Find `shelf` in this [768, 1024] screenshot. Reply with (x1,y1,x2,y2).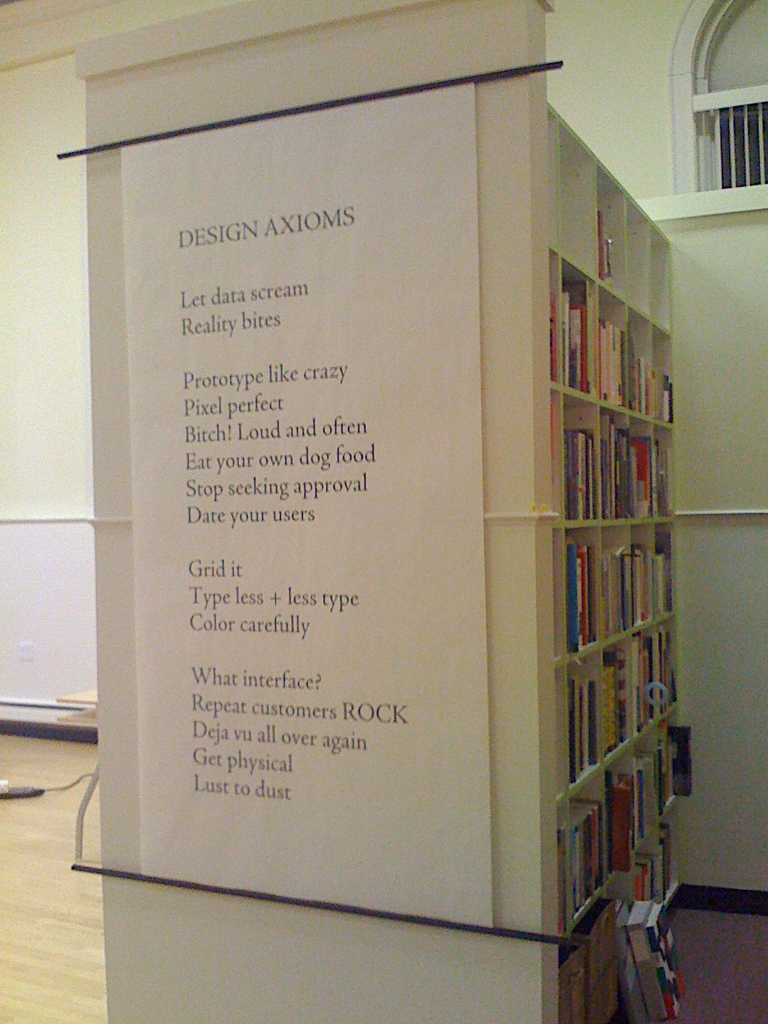
(540,103,593,268).
